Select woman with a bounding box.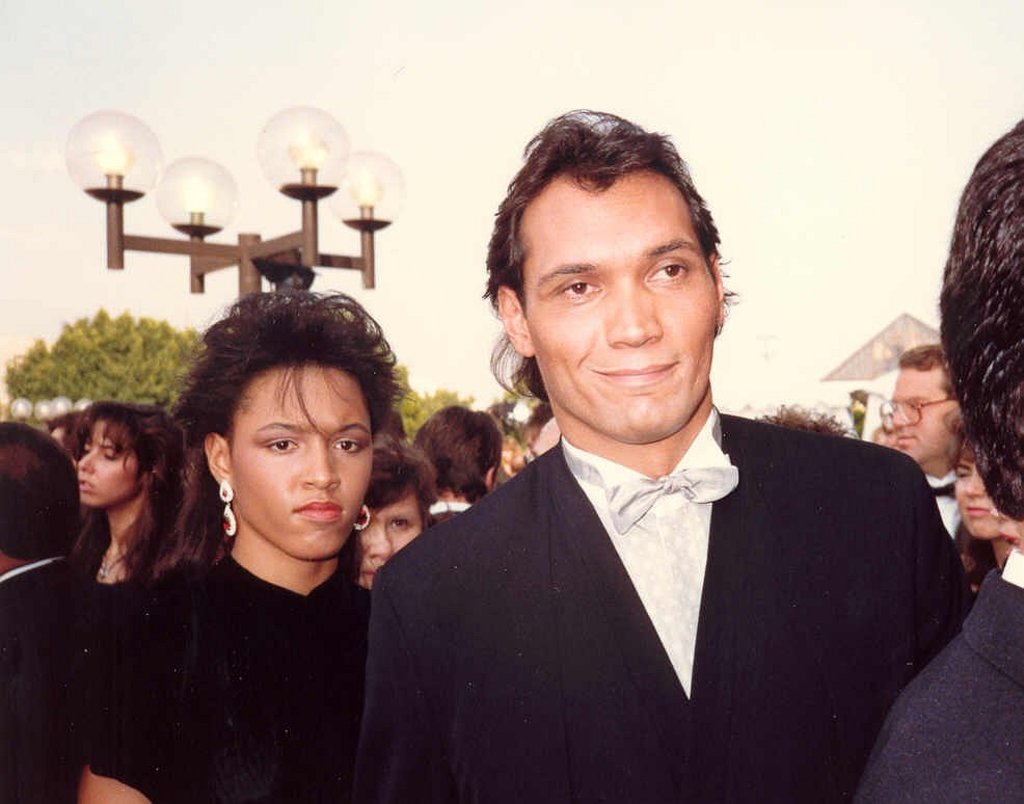
l=948, t=414, r=1016, b=573.
